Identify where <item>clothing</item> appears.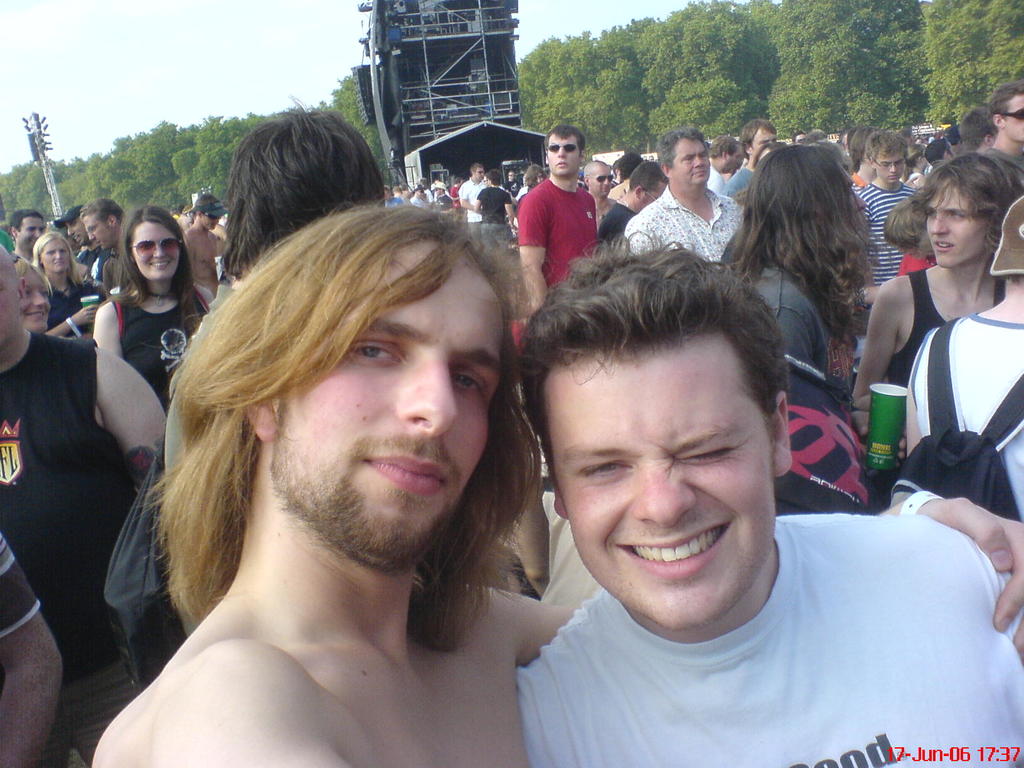
Appears at box=[716, 256, 877, 519].
